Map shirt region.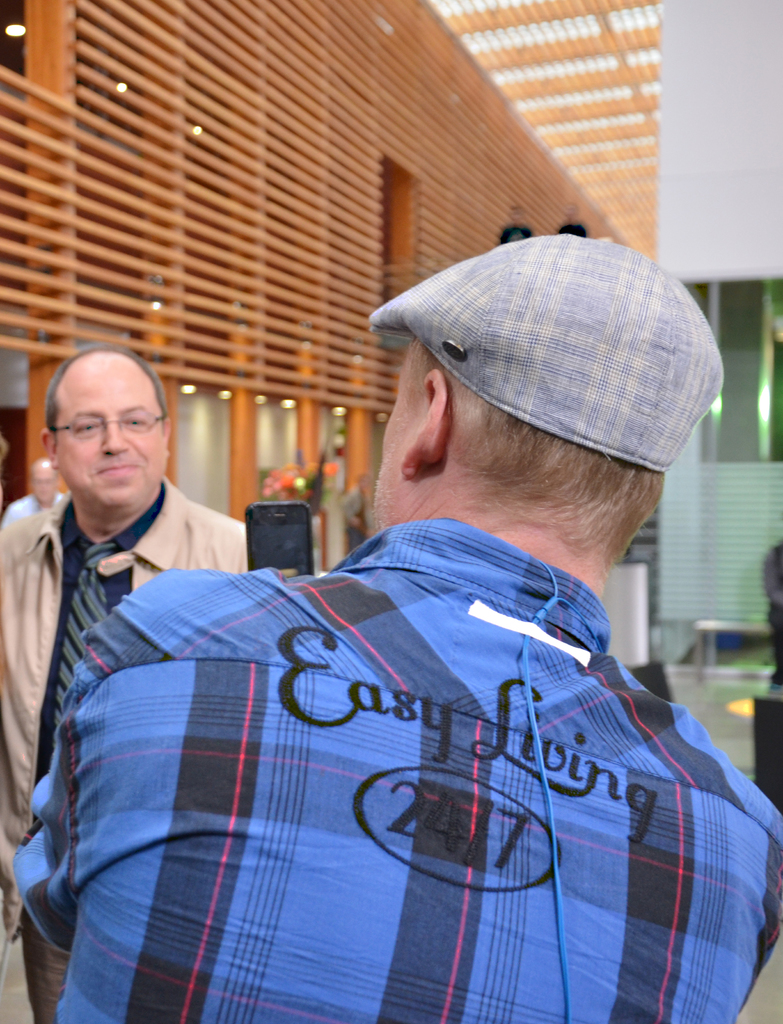
Mapped to bbox(32, 482, 166, 788).
